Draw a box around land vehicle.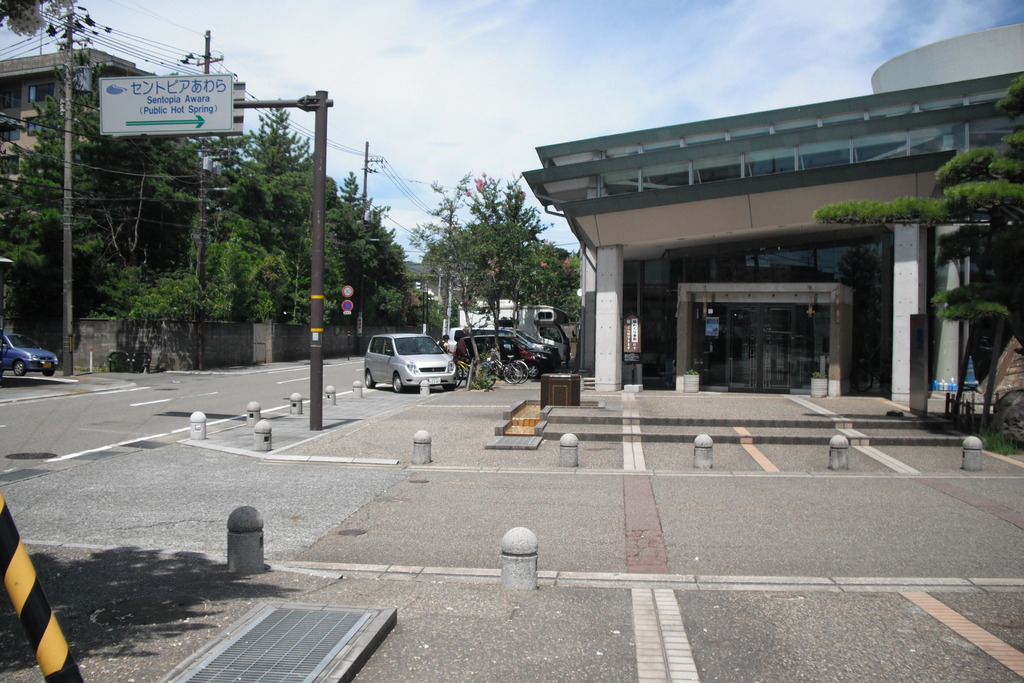
detection(360, 327, 463, 391).
